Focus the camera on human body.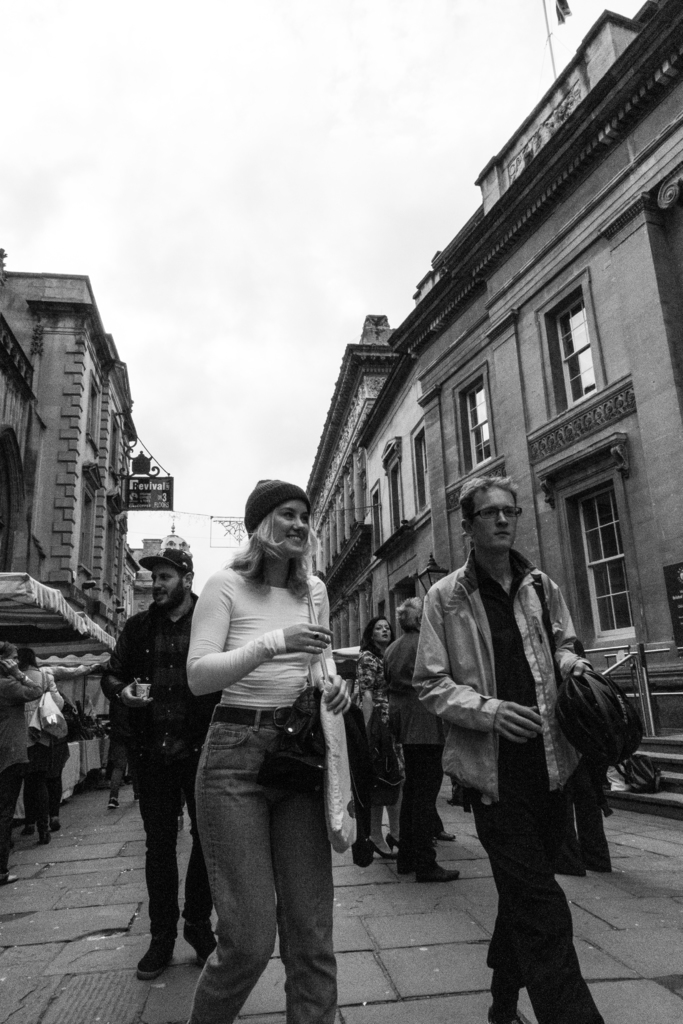
Focus region: Rect(97, 593, 222, 973).
